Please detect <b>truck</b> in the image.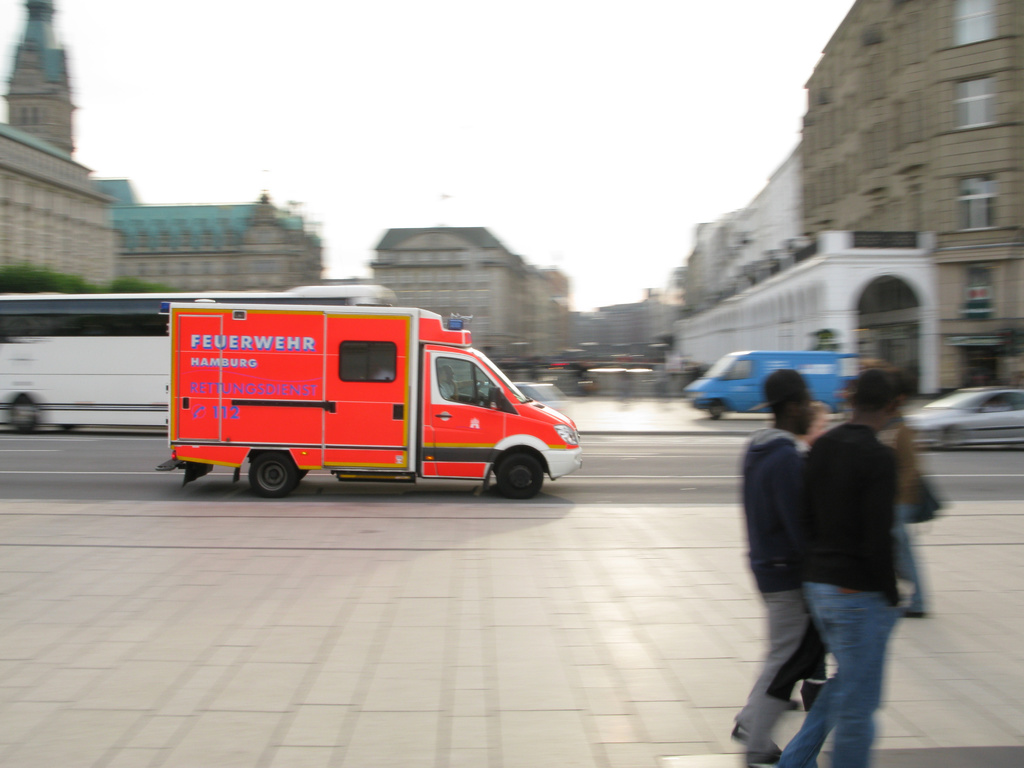
691 345 854 417.
